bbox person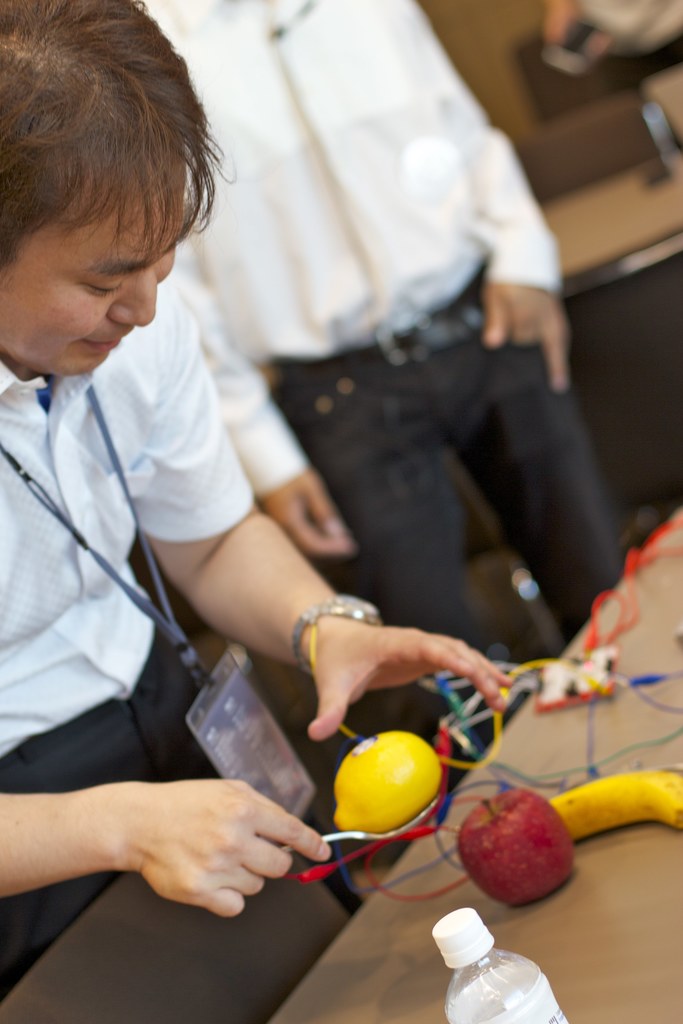
{"x1": 138, "y1": 0, "x2": 621, "y2": 764}
